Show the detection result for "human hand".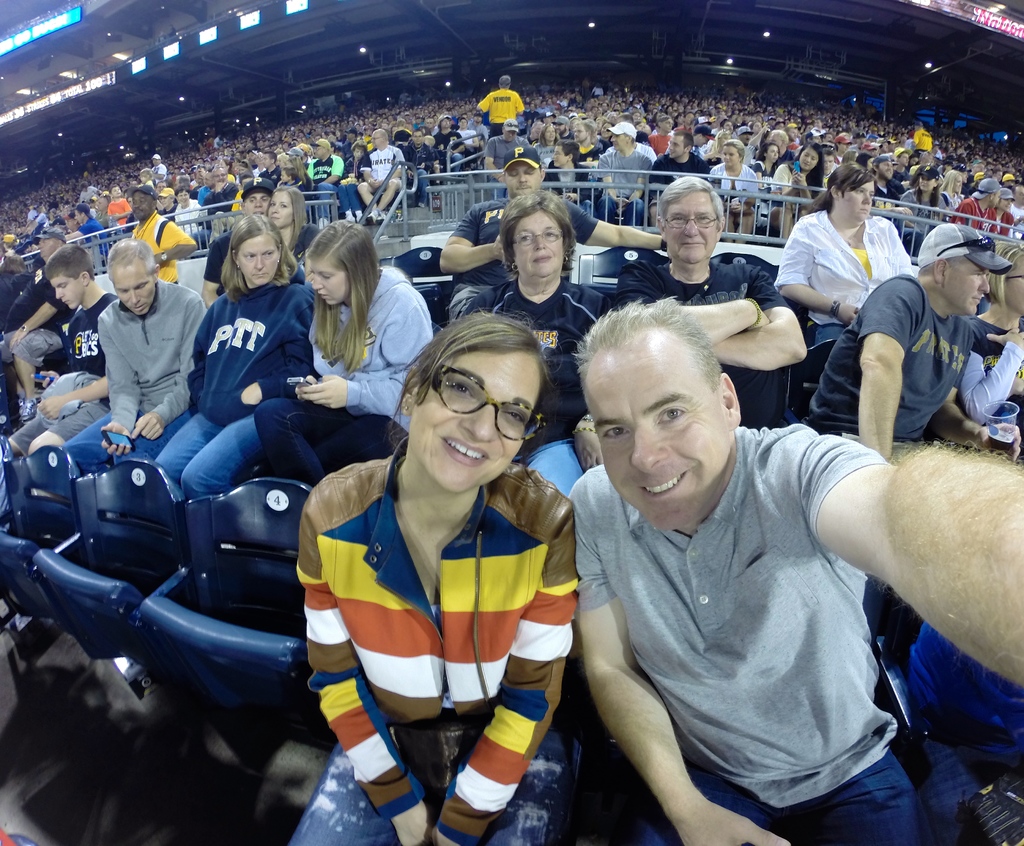
detection(100, 417, 135, 459).
